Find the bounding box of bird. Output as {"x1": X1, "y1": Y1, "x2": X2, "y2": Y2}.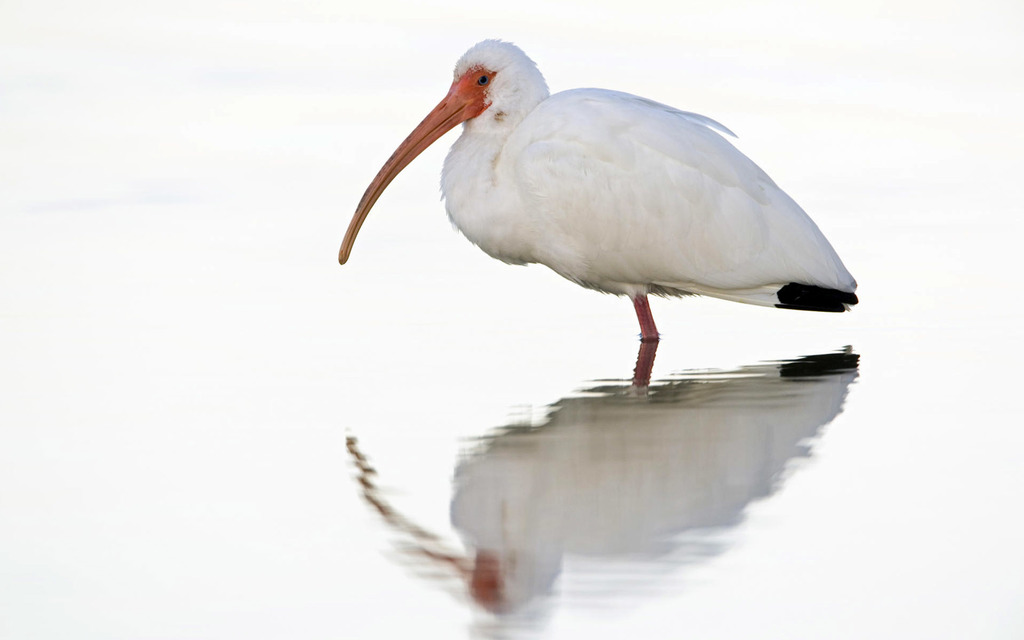
{"x1": 335, "y1": 36, "x2": 855, "y2": 349}.
